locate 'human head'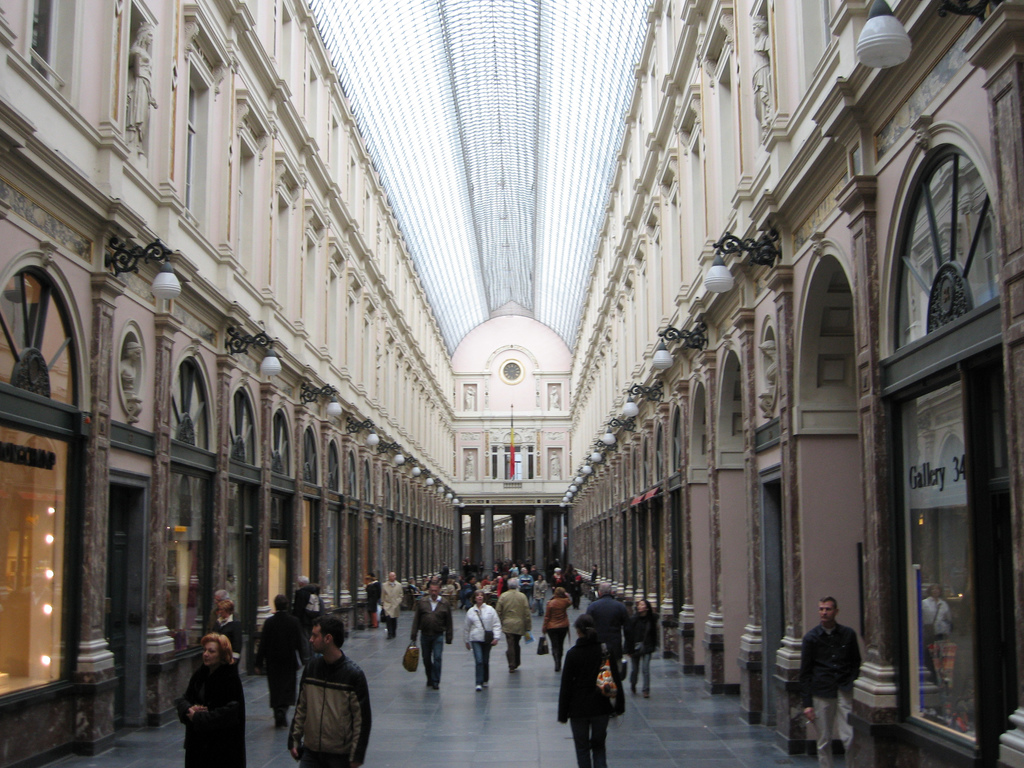
[636, 598, 652, 609]
